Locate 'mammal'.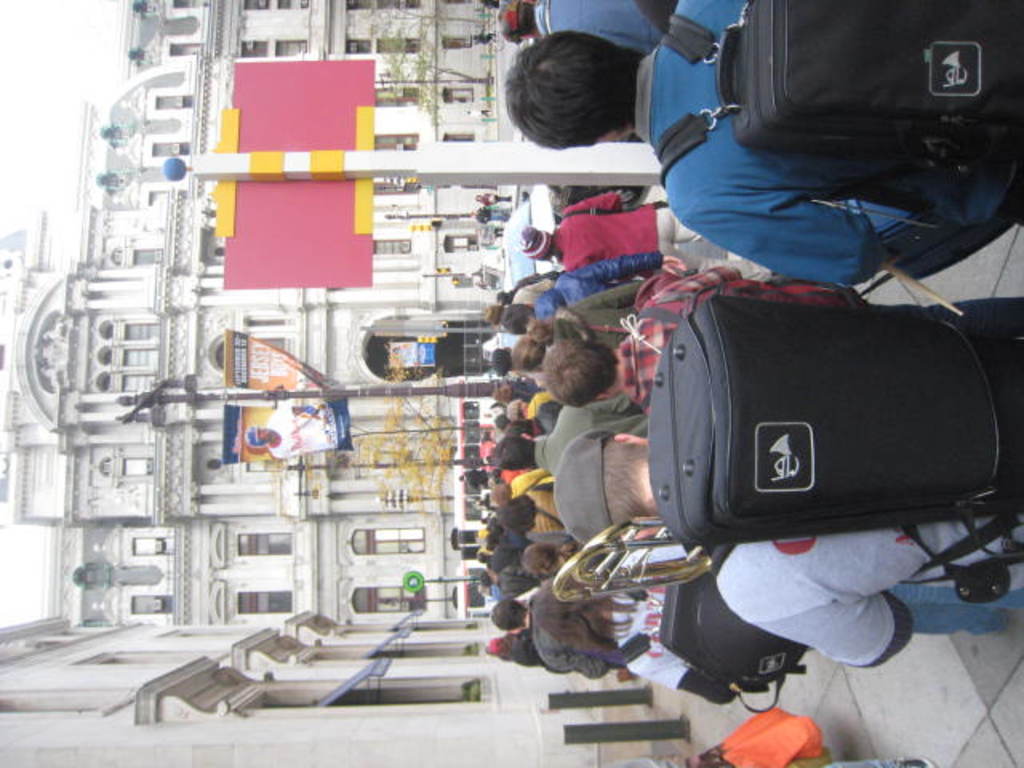
Bounding box: [502,0,669,46].
